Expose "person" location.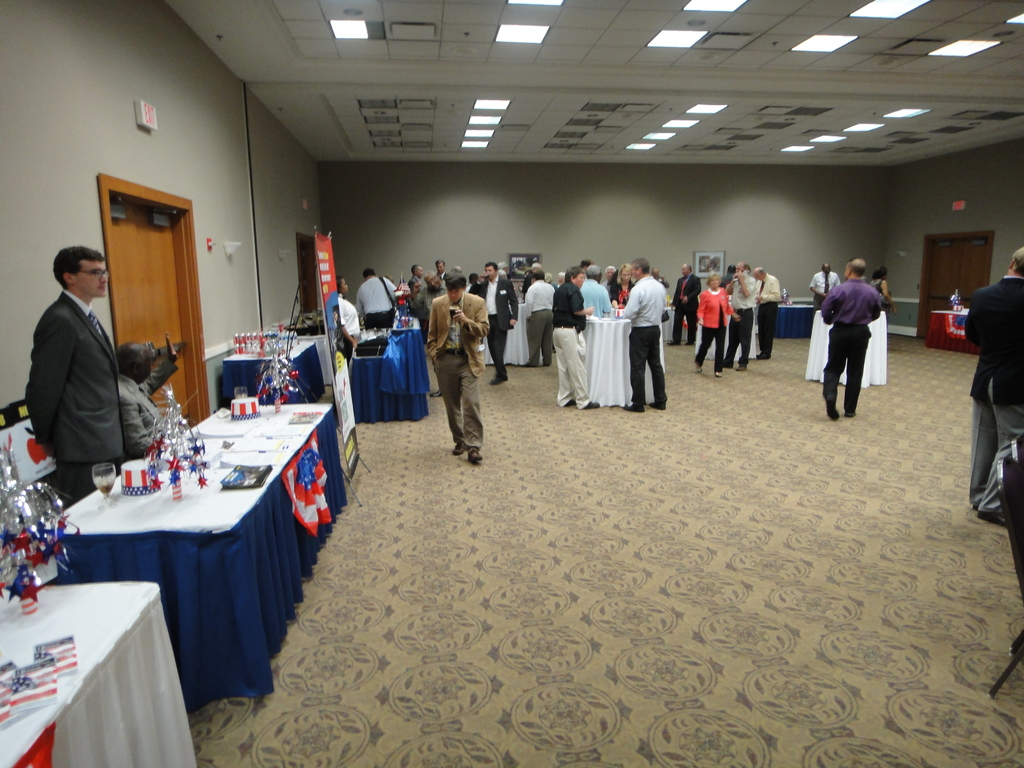
Exposed at detection(549, 263, 599, 409).
